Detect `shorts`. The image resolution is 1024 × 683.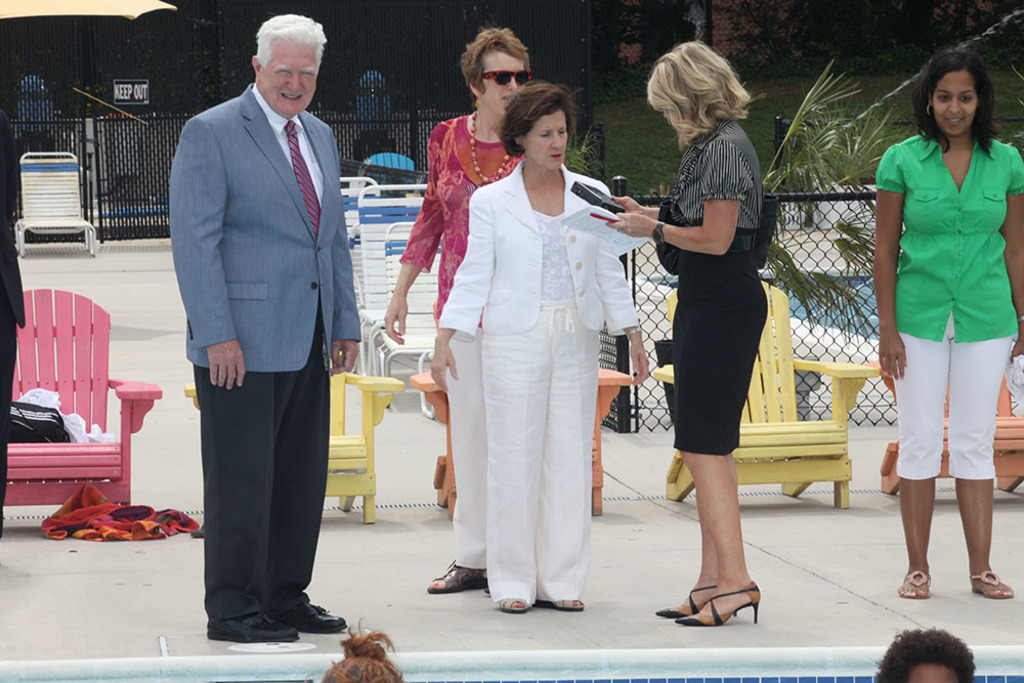
891/310/1014/480.
